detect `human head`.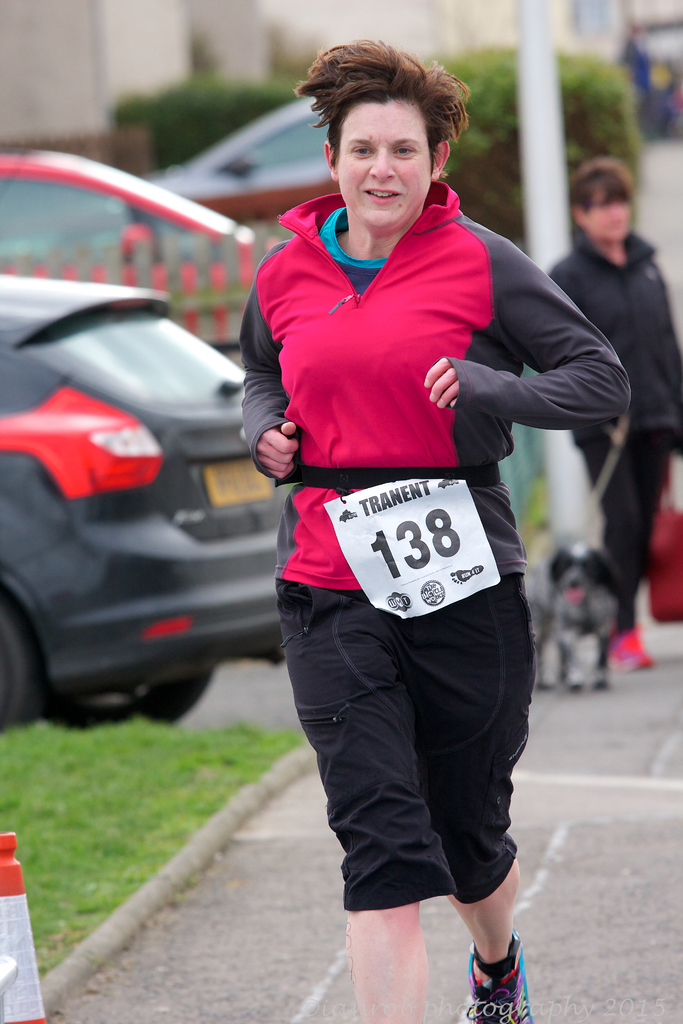
Detected at 306:40:465:216.
